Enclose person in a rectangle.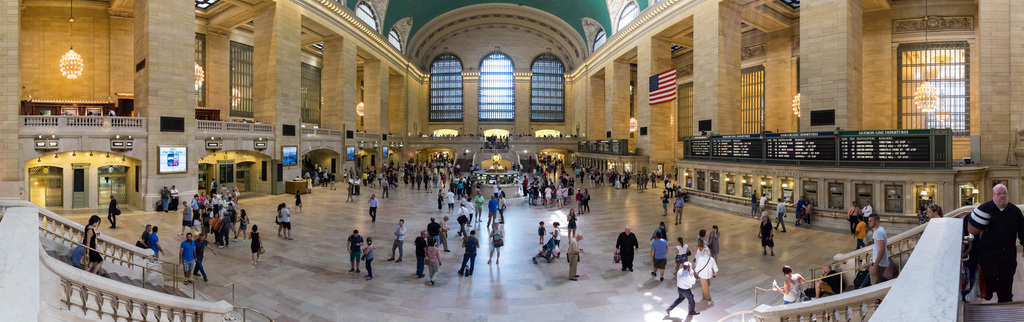
557/185/563/207.
